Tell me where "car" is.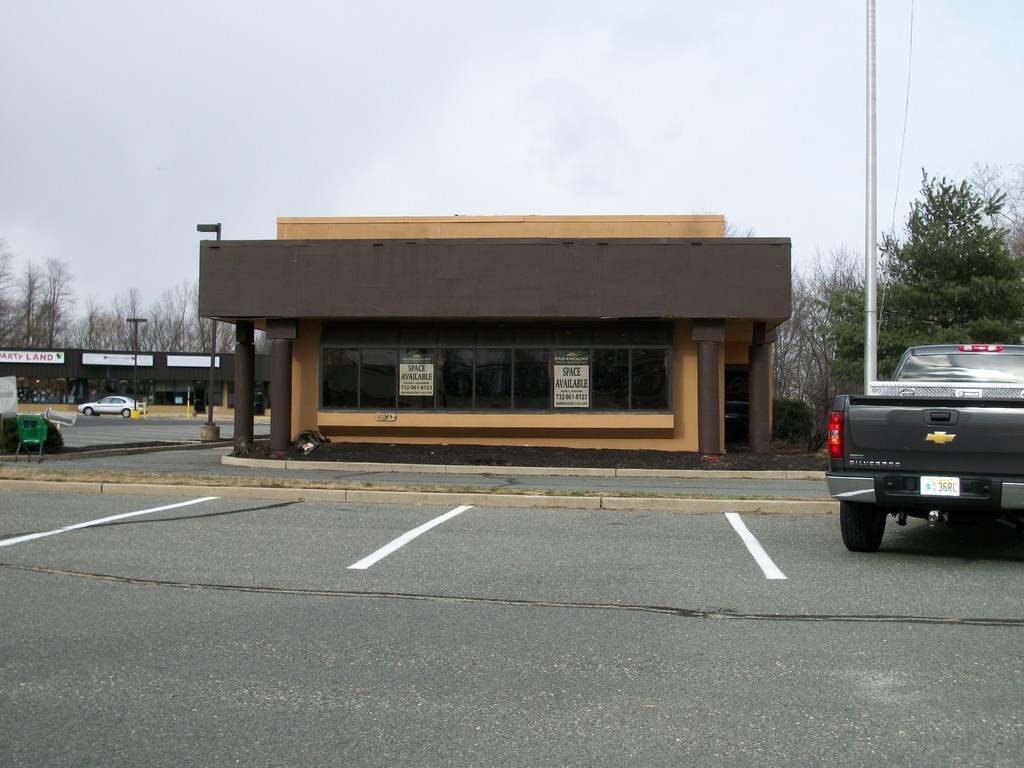
"car" is at bbox=(808, 332, 1023, 566).
